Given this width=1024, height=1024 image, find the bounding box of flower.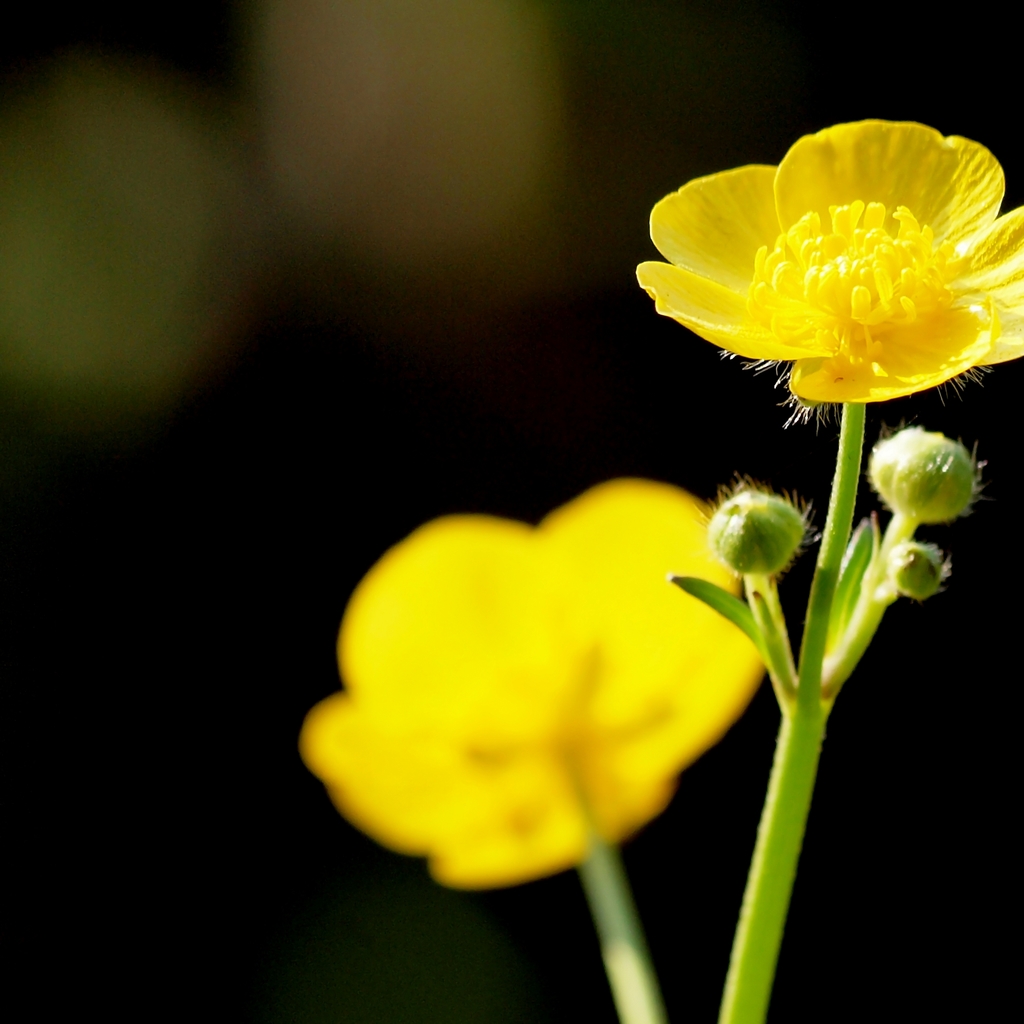
<region>889, 538, 948, 605</region>.
